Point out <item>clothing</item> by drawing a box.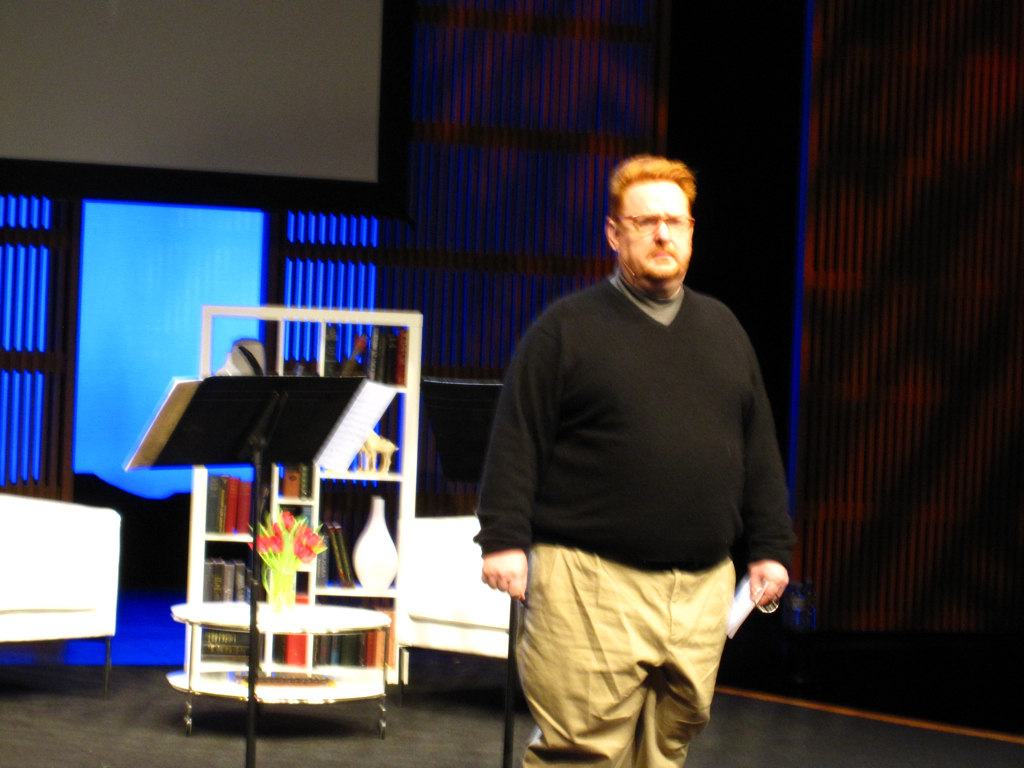
Rect(476, 211, 793, 726).
